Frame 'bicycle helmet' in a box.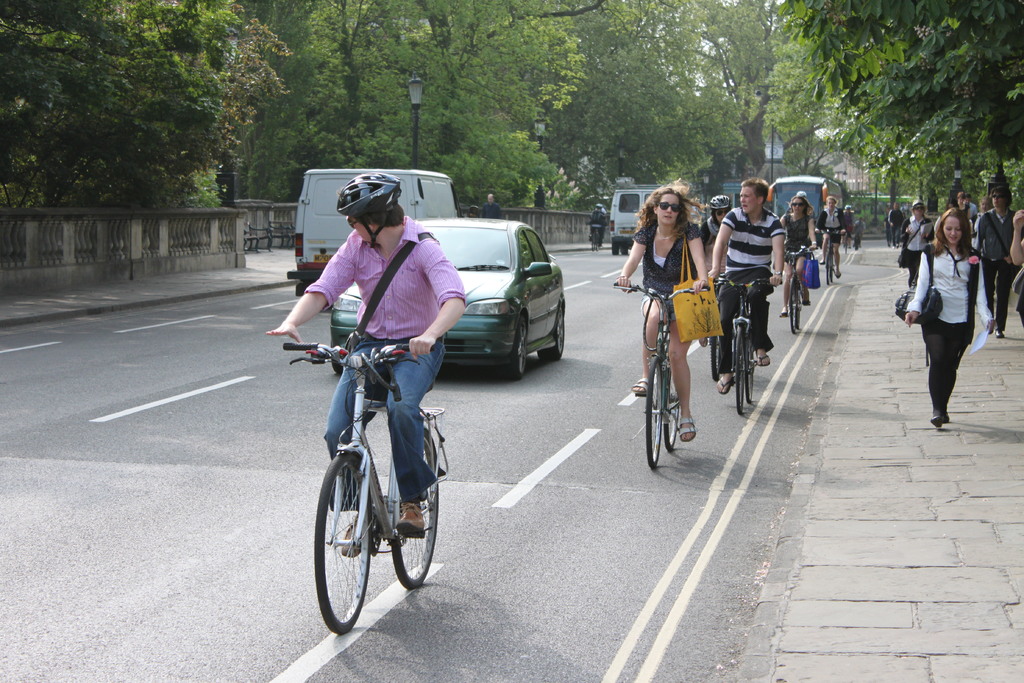
locate(337, 172, 403, 242).
